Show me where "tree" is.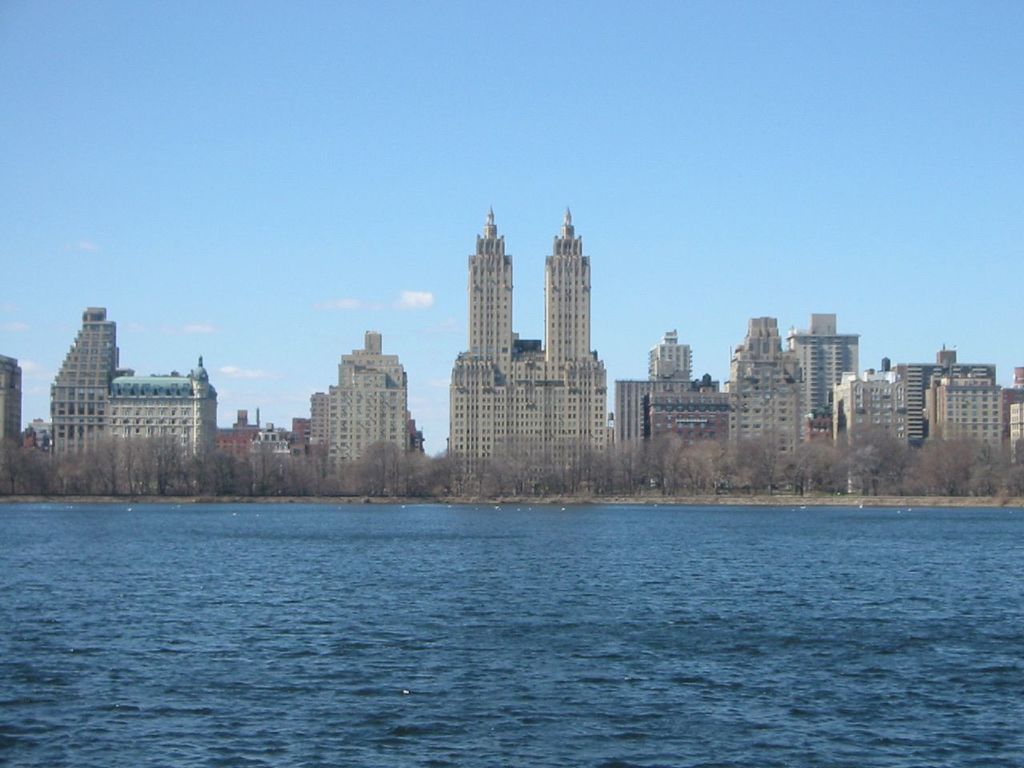
"tree" is at 650/432/678/495.
